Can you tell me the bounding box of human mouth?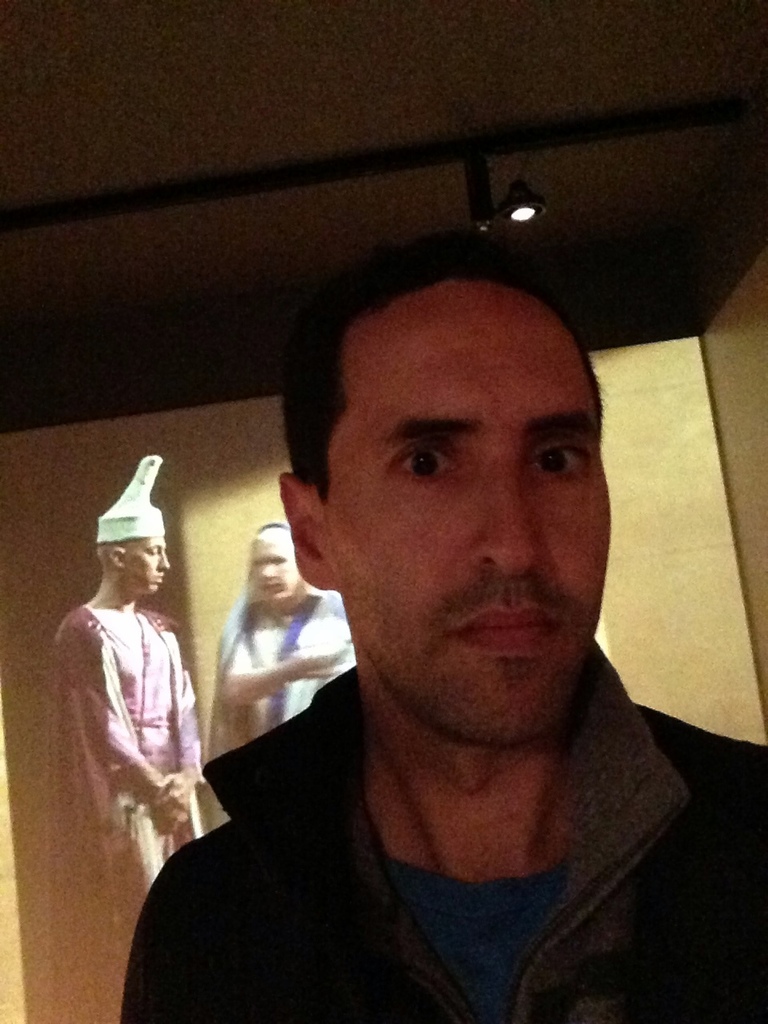
(151,573,165,583).
